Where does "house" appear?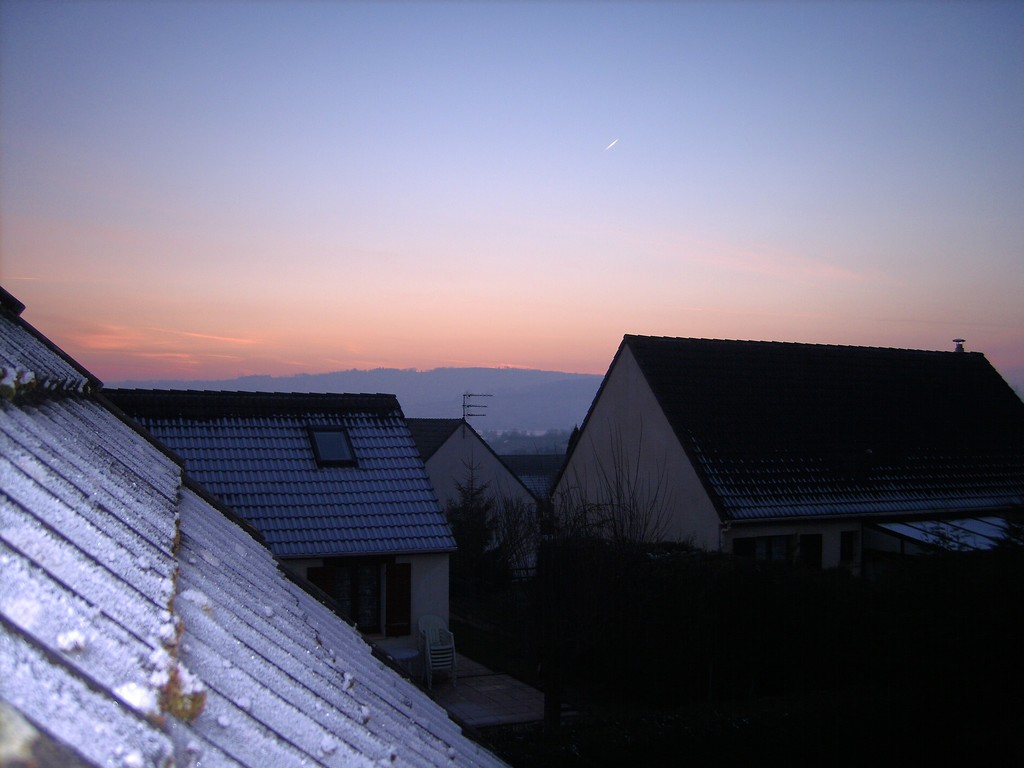
Appears at region(520, 313, 995, 634).
